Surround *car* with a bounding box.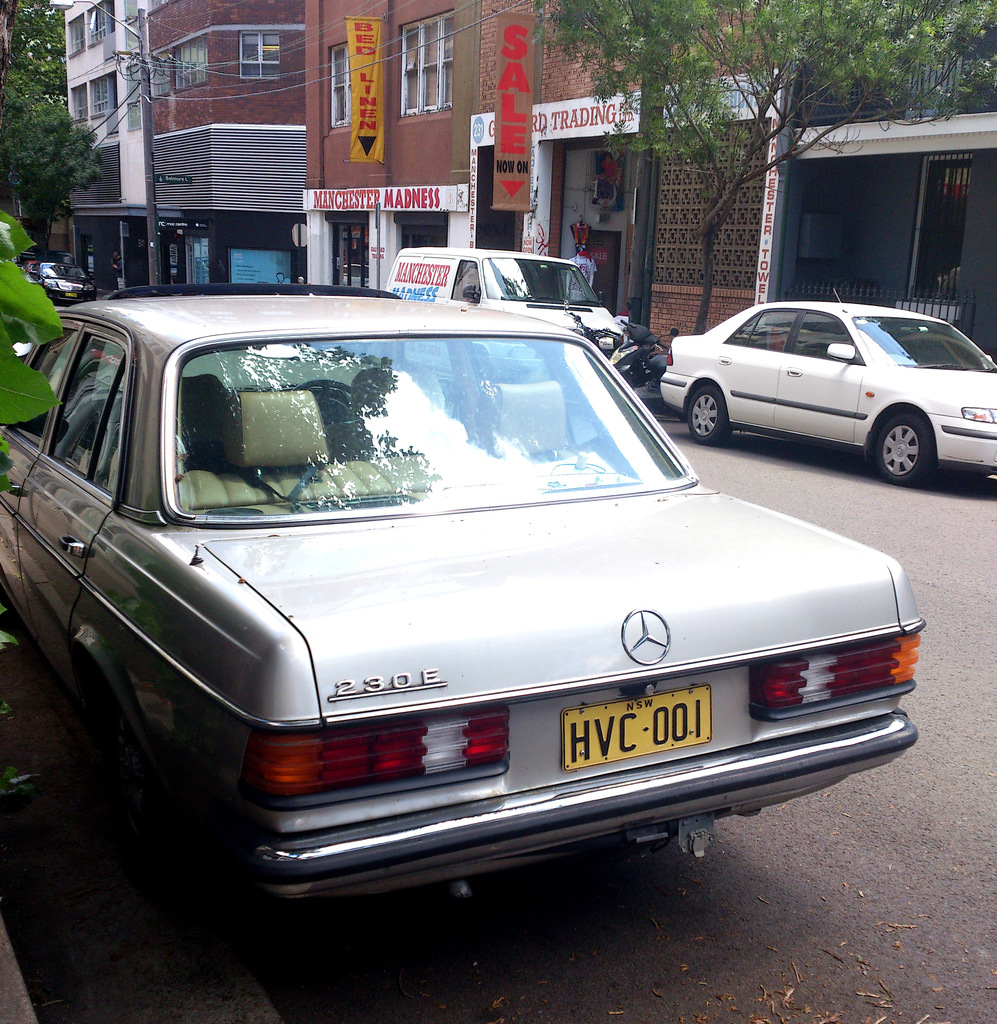
region(659, 290, 996, 486).
